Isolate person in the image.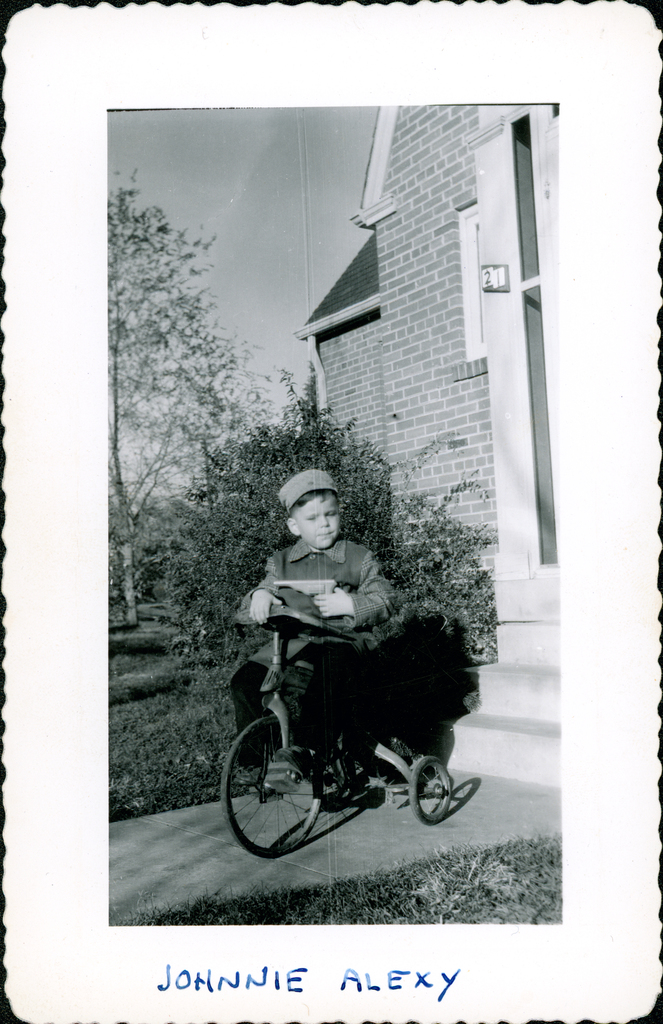
Isolated region: 228 481 455 829.
